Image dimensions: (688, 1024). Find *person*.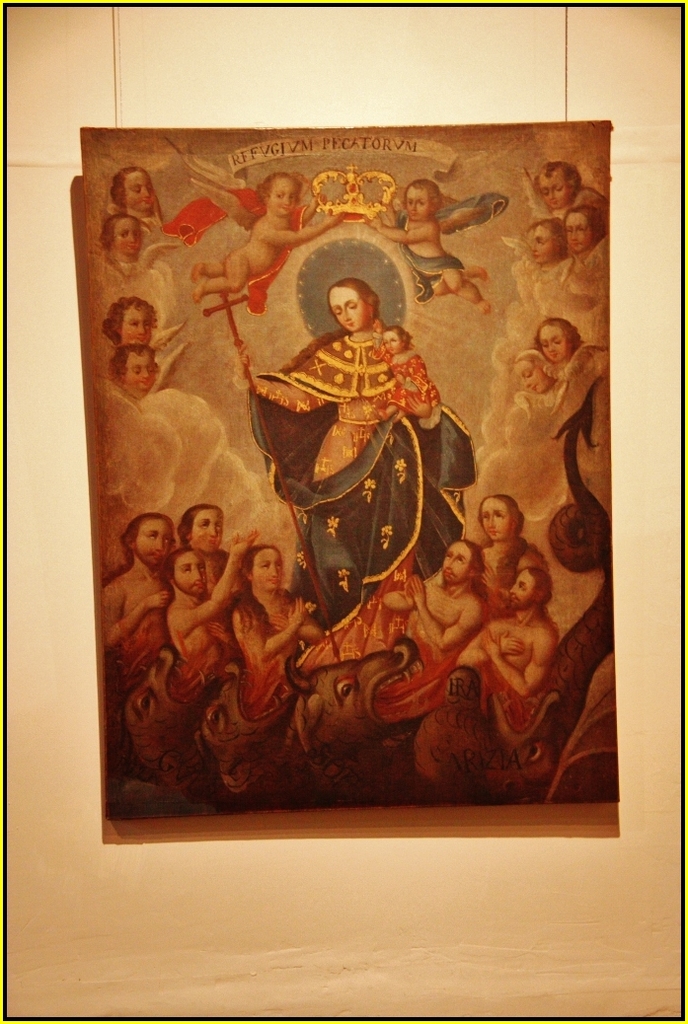
region(519, 219, 567, 270).
